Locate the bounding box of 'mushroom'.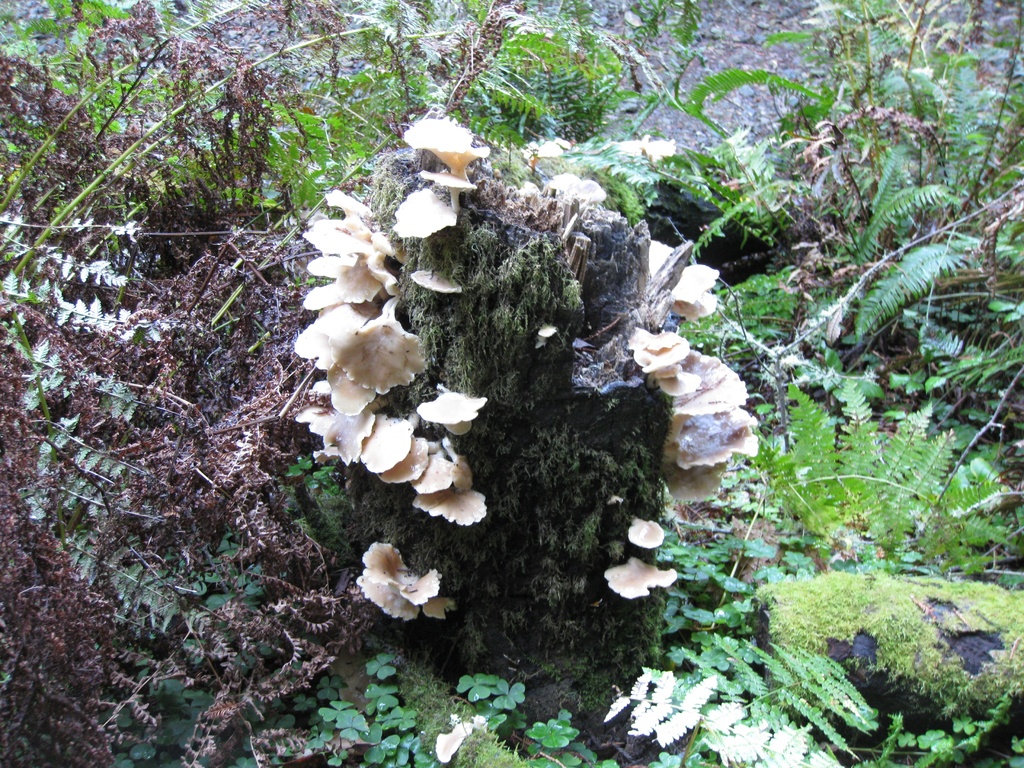
Bounding box: (left=358, top=538, right=451, bottom=625).
